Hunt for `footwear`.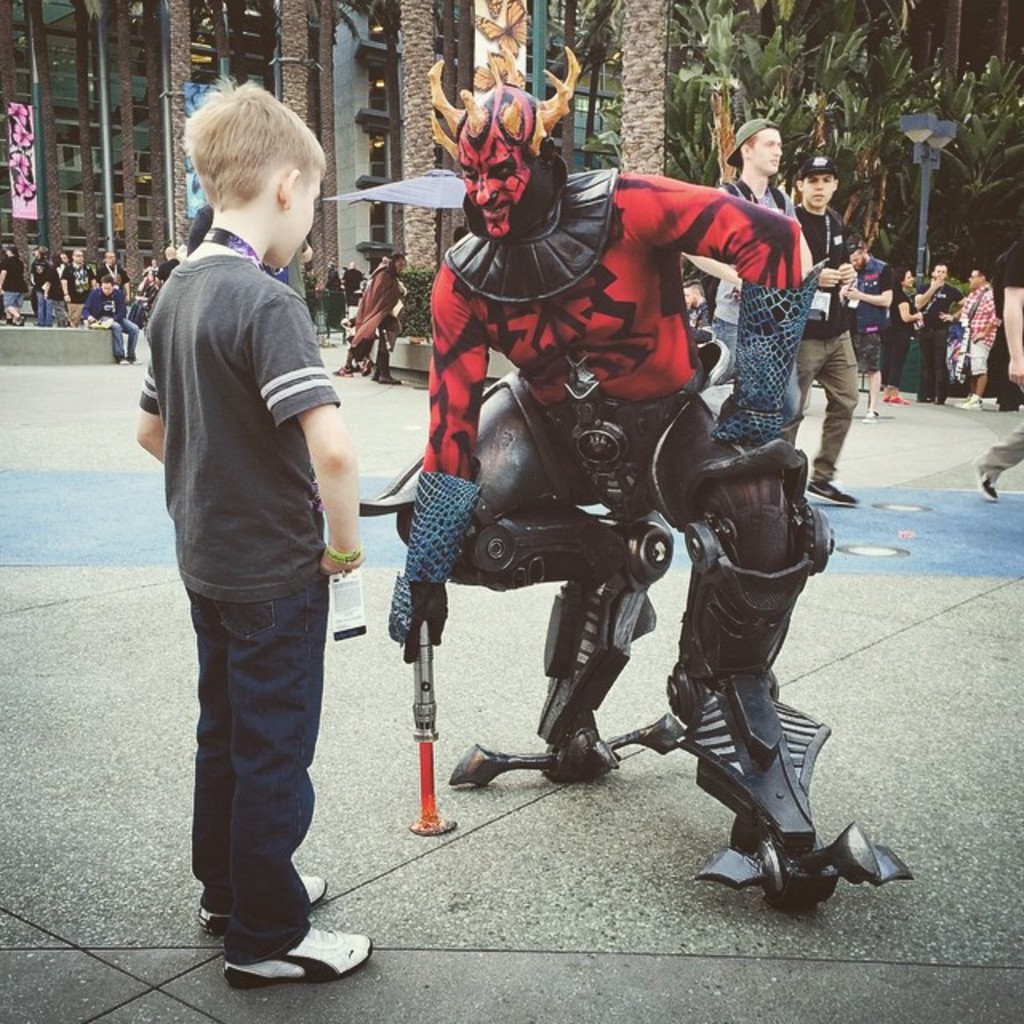
Hunted down at box=[862, 405, 875, 419].
